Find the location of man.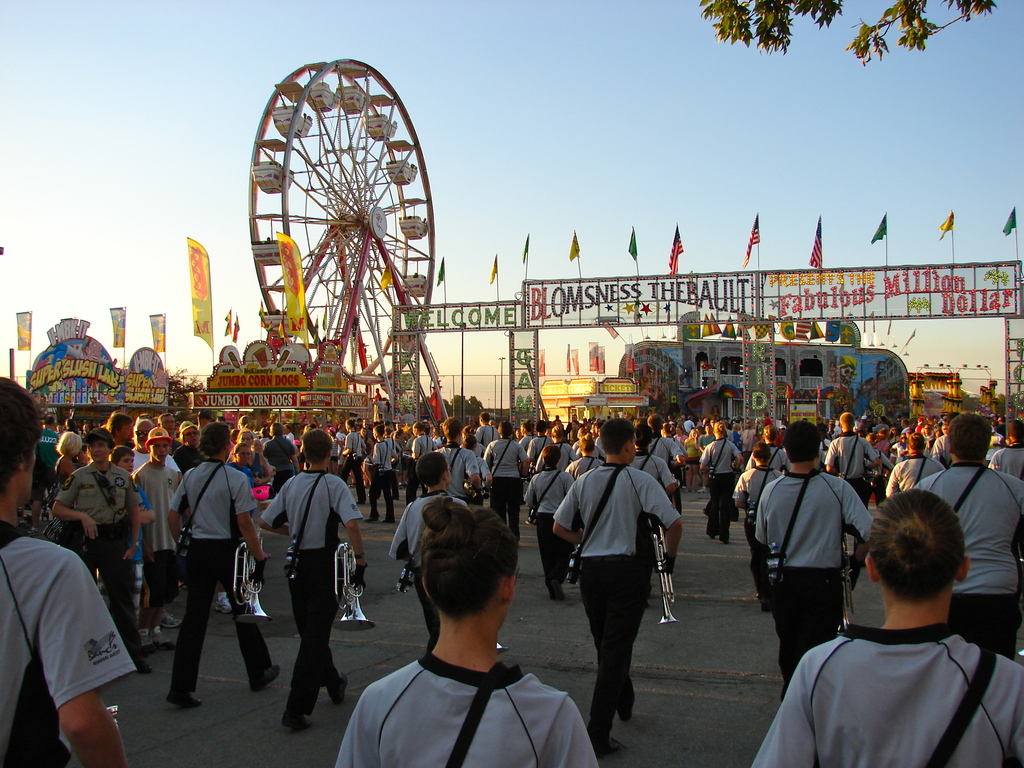
Location: left=257, top=430, right=366, bottom=729.
